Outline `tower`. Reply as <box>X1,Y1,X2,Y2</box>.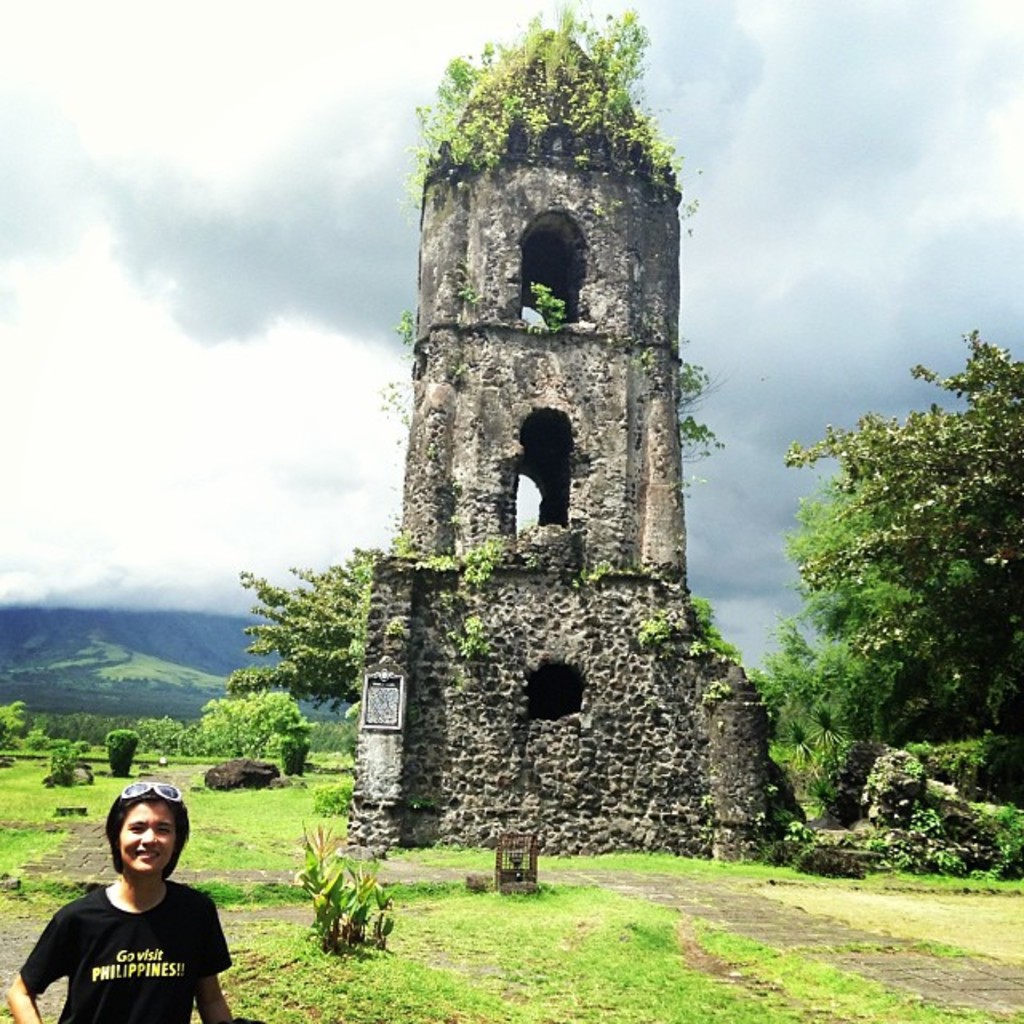
<box>331,72,760,853</box>.
